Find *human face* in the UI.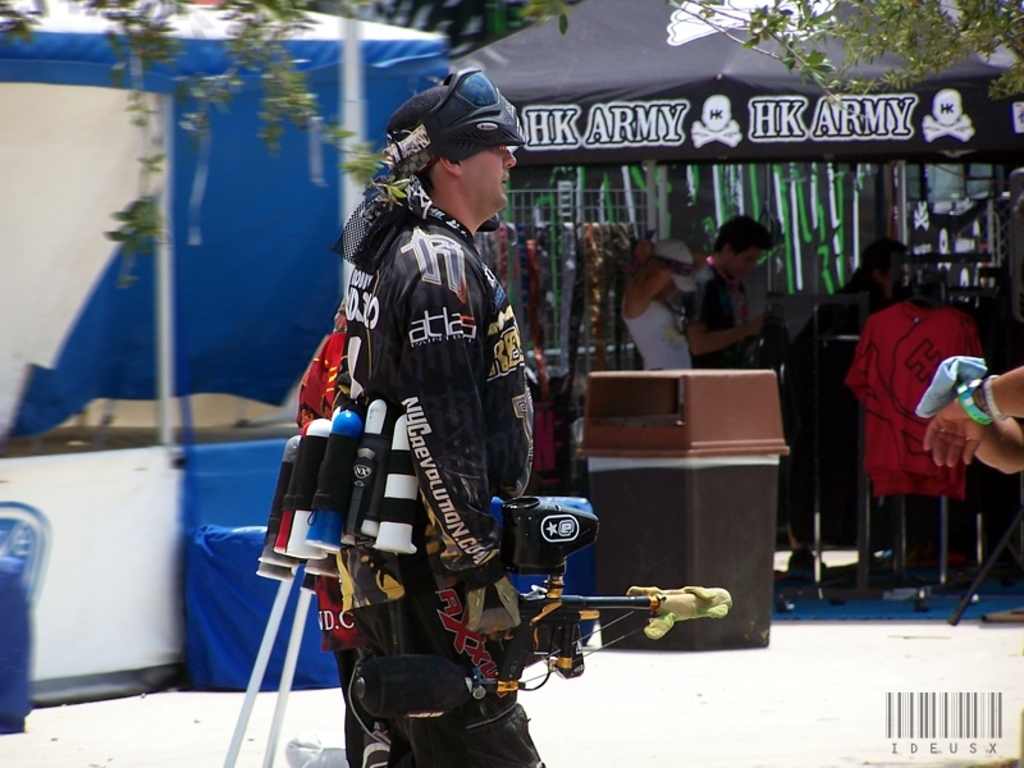
UI element at (left=460, top=145, right=516, bottom=206).
